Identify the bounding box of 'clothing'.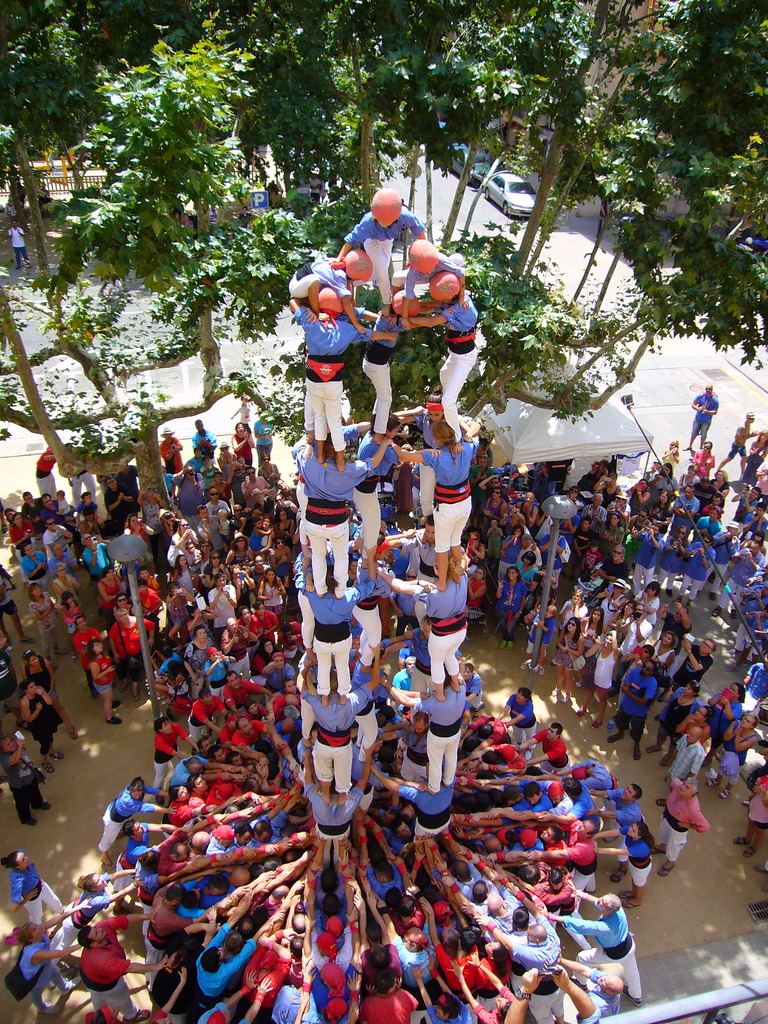
<region>431, 291, 478, 340</region>.
